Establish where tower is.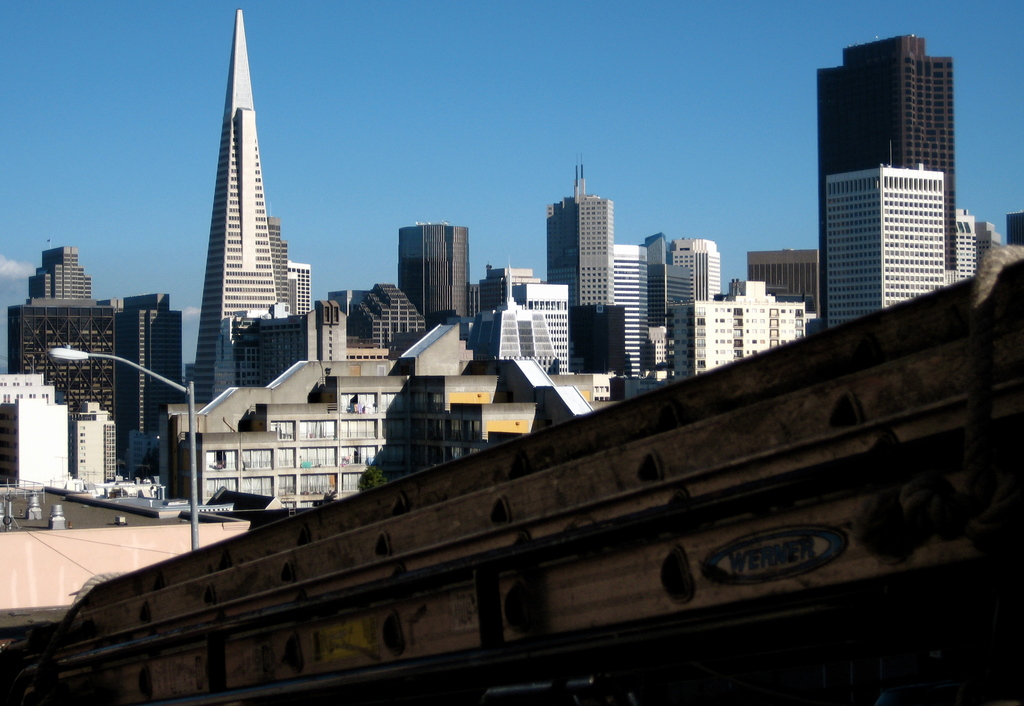
Established at bbox(403, 221, 471, 341).
